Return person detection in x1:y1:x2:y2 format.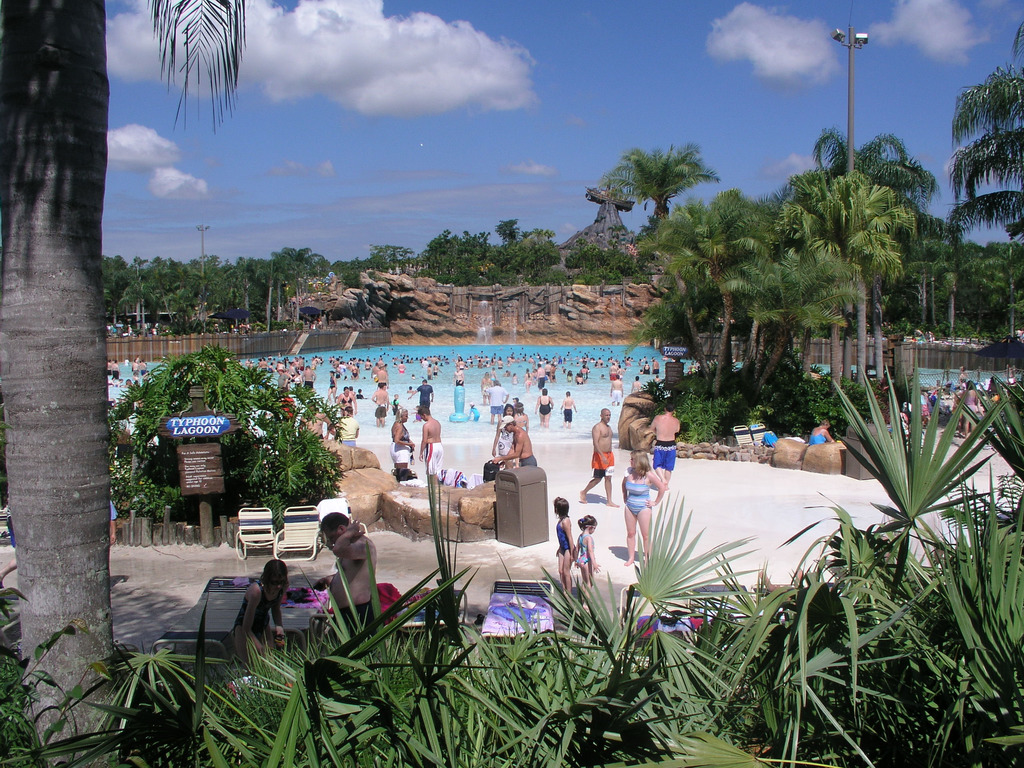
406:376:434:415.
